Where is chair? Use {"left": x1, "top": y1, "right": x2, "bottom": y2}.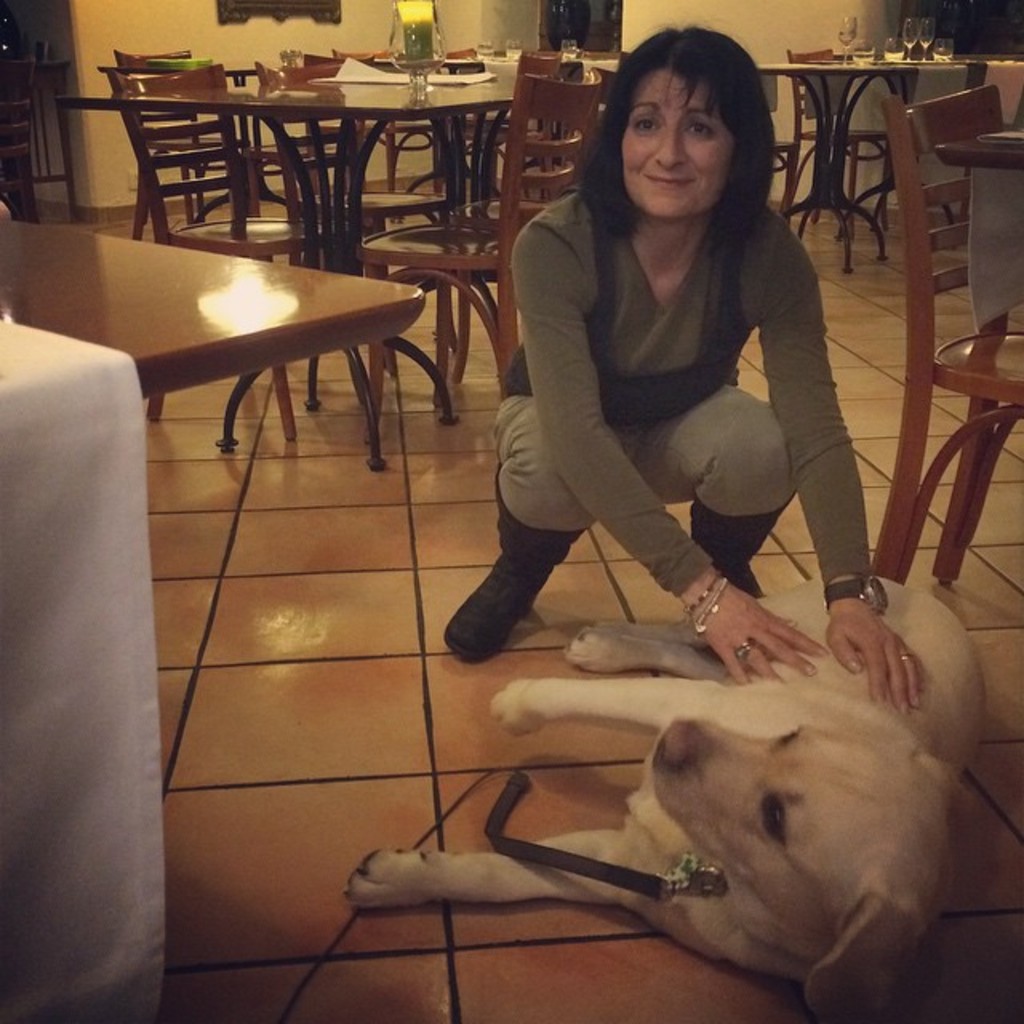
{"left": 960, "top": 62, "right": 1022, "bottom": 197}.
